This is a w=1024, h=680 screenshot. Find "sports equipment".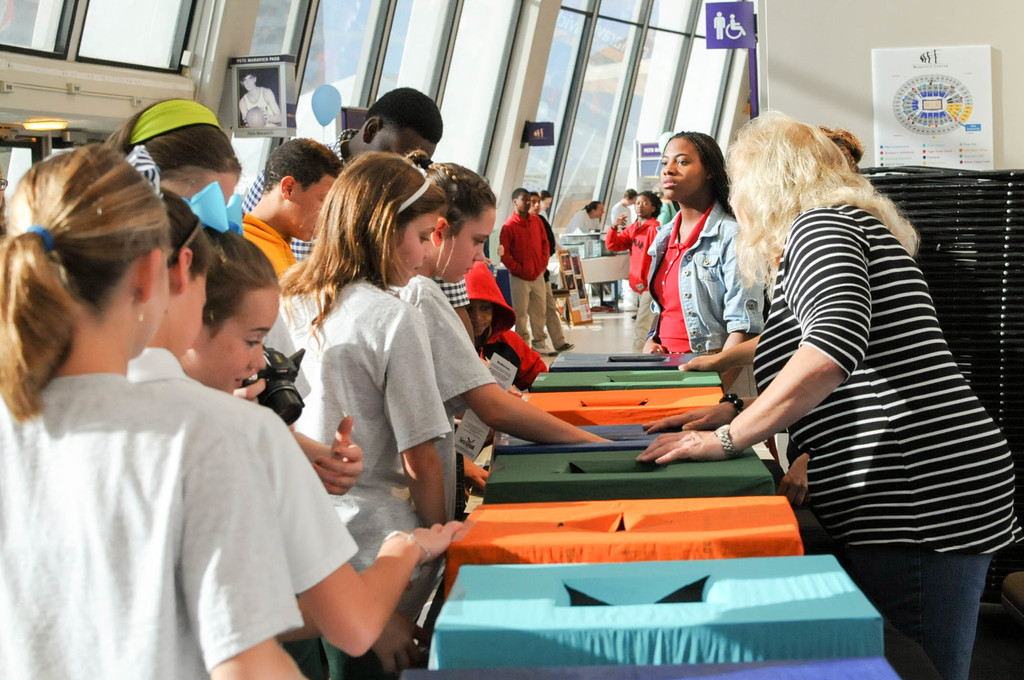
Bounding box: BBox(244, 106, 266, 127).
